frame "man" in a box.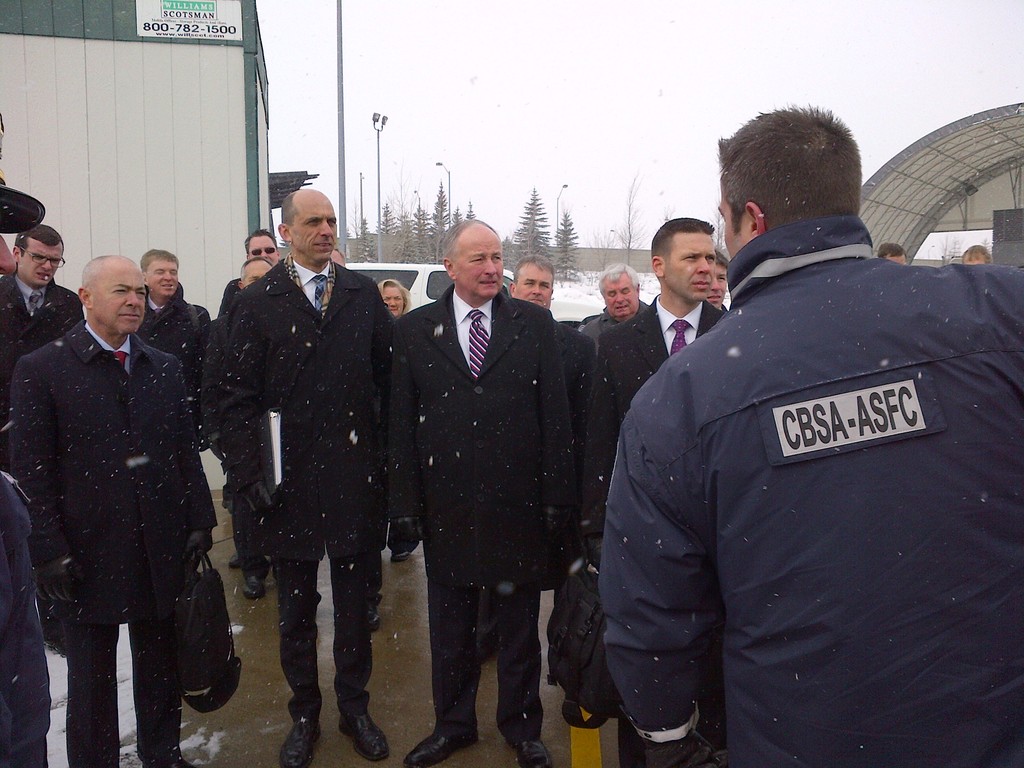
locate(4, 227, 86, 656).
